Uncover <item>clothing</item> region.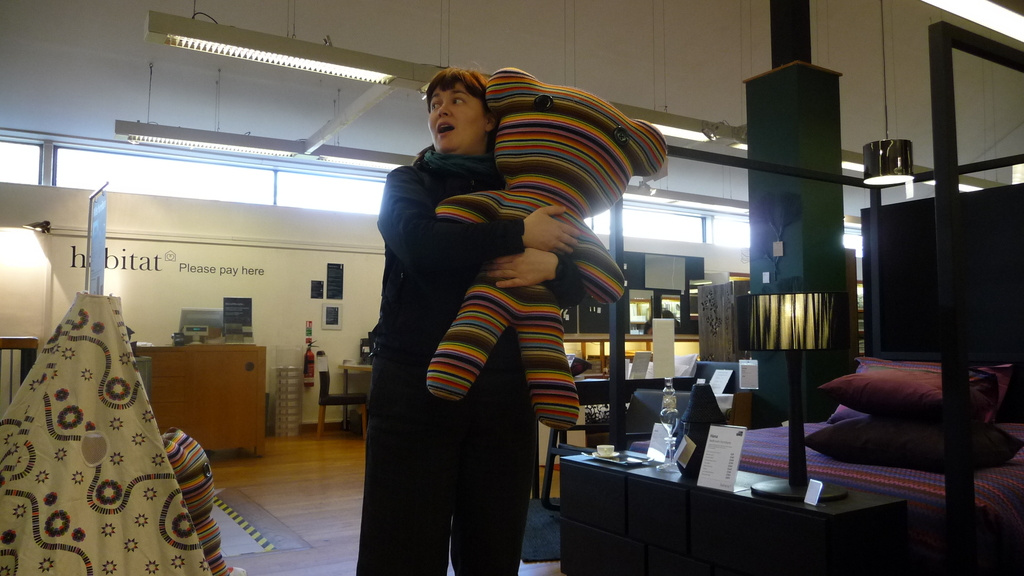
Uncovered: region(346, 79, 580, 556).
